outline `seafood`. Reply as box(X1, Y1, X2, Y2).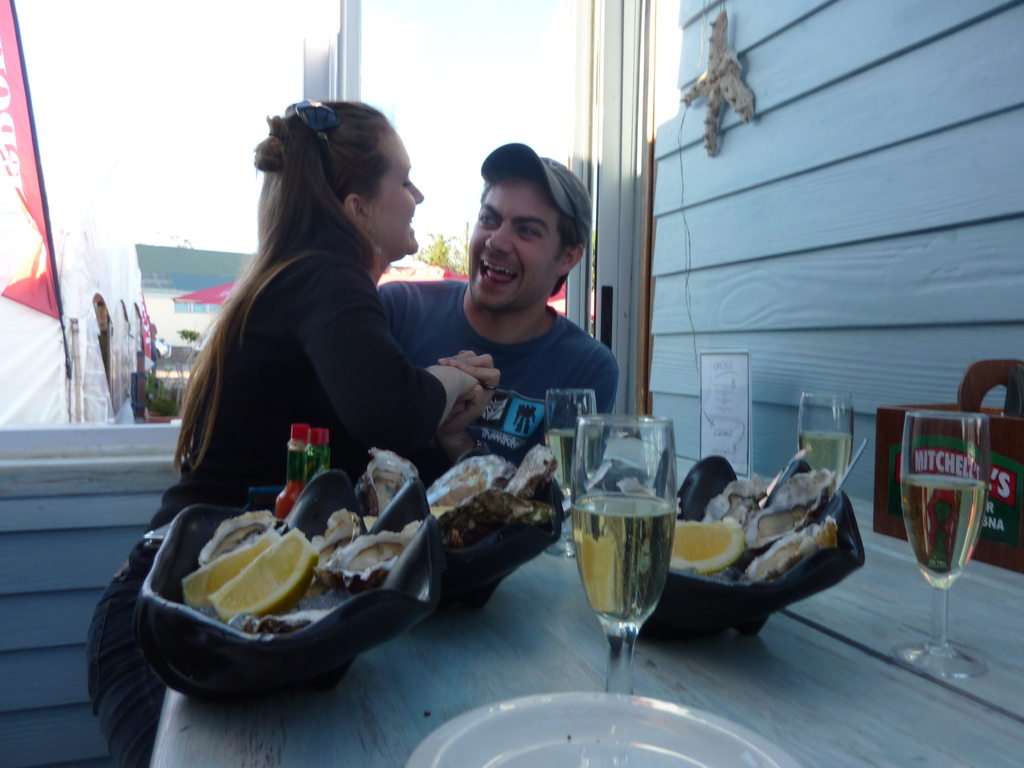
box(737, 514, 841, 581).
